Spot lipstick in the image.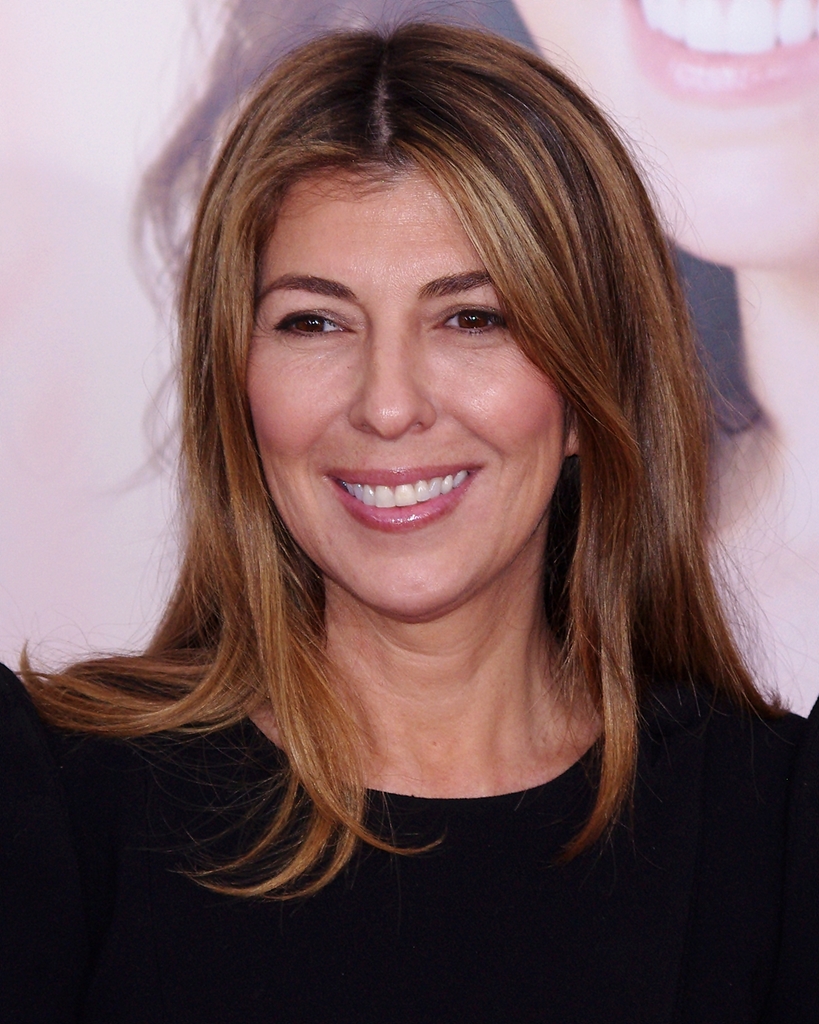
lipstick found at 325, 467, 480, 532.
